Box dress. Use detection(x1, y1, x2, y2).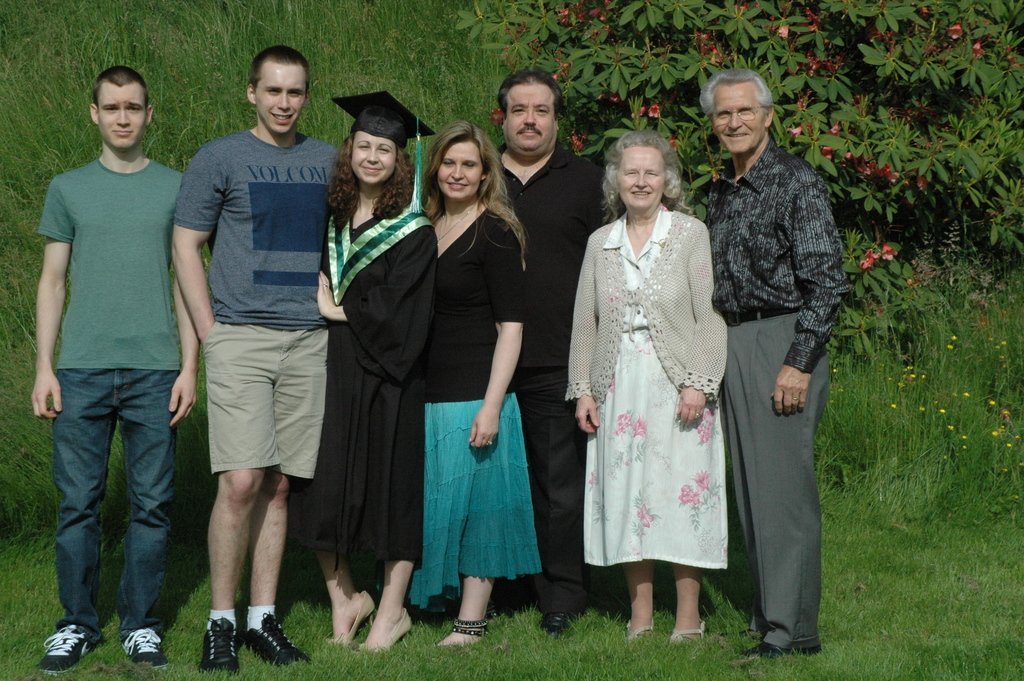
detection(585, 205, 726, 571).
